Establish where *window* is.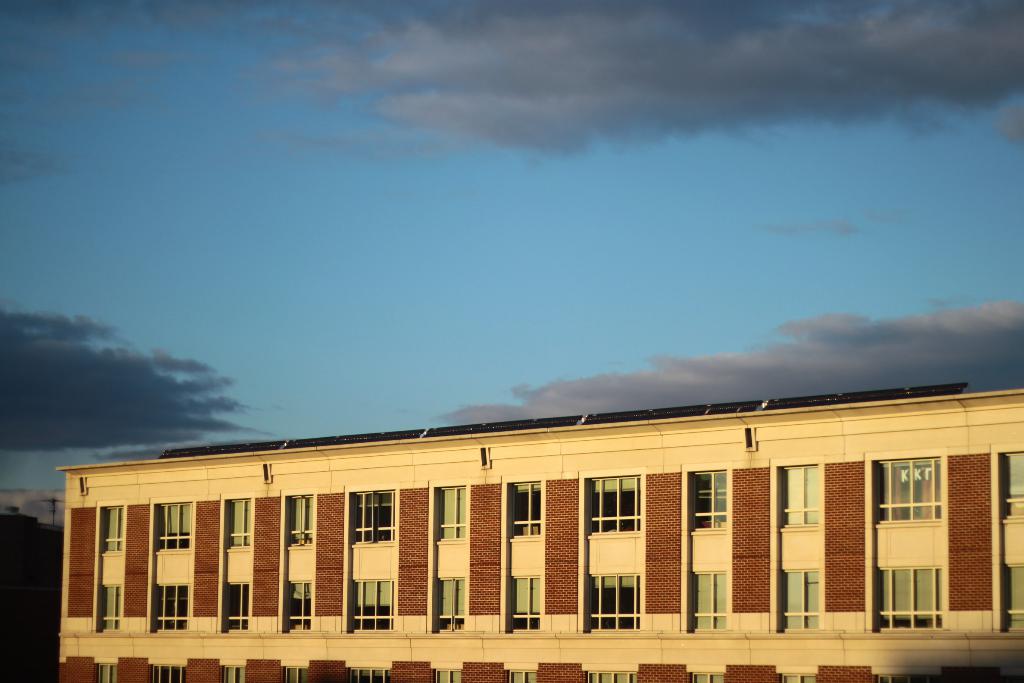
Established at 88,661,119,682.
